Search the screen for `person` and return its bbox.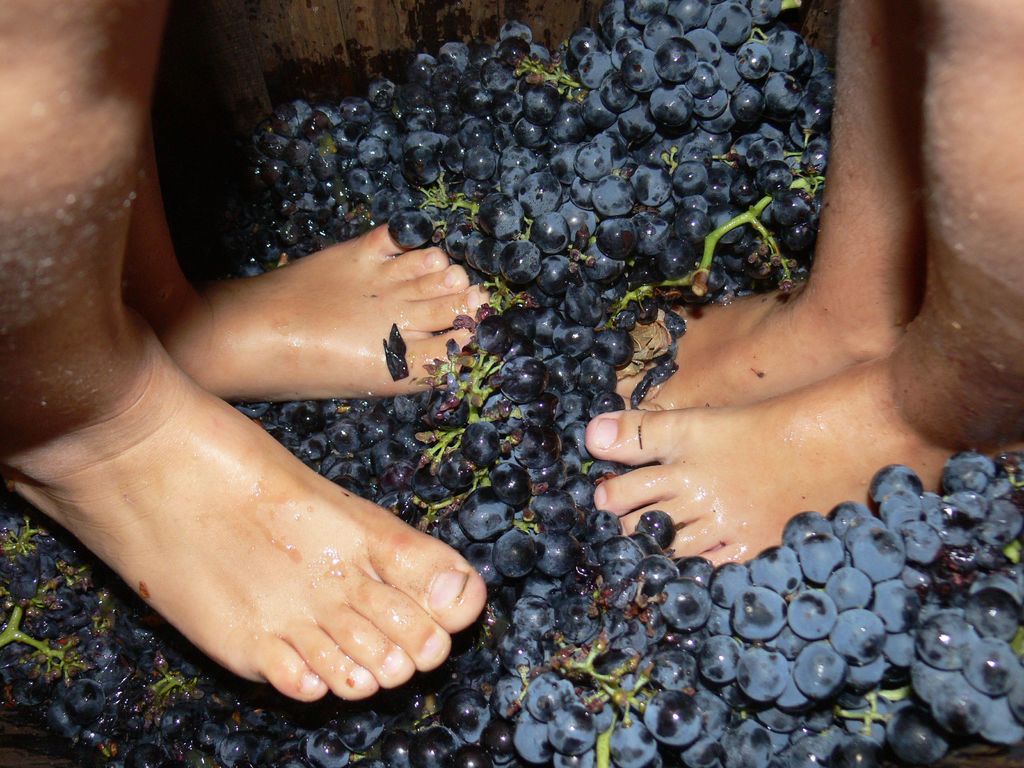
Found: l=1, t=1, r=506, b=700.
